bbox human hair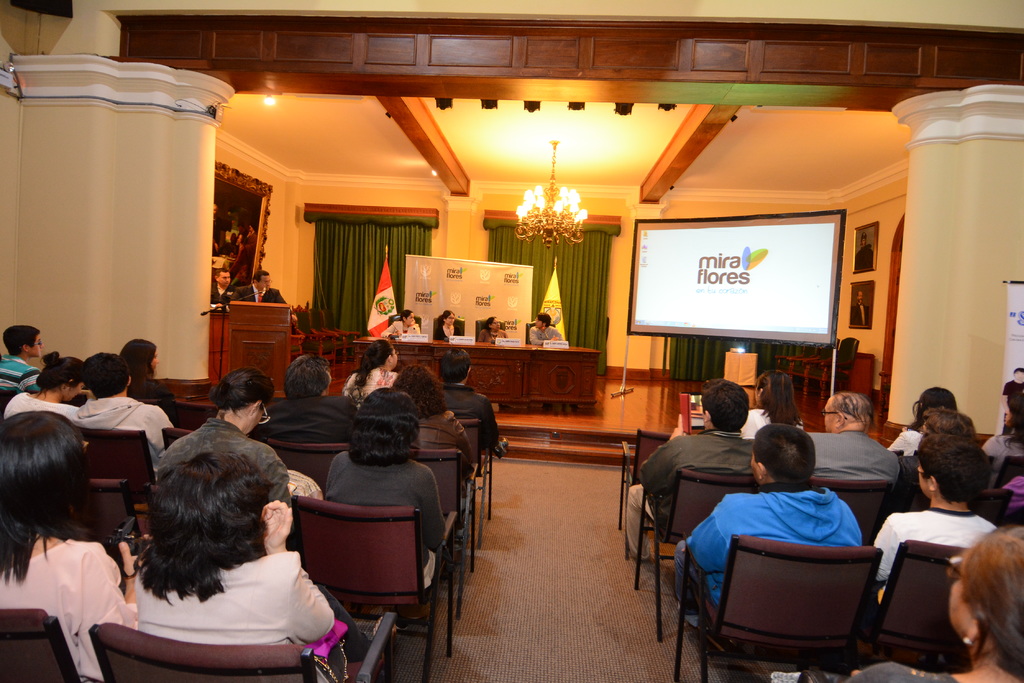
<region>755, 369, 802, 426</region>
